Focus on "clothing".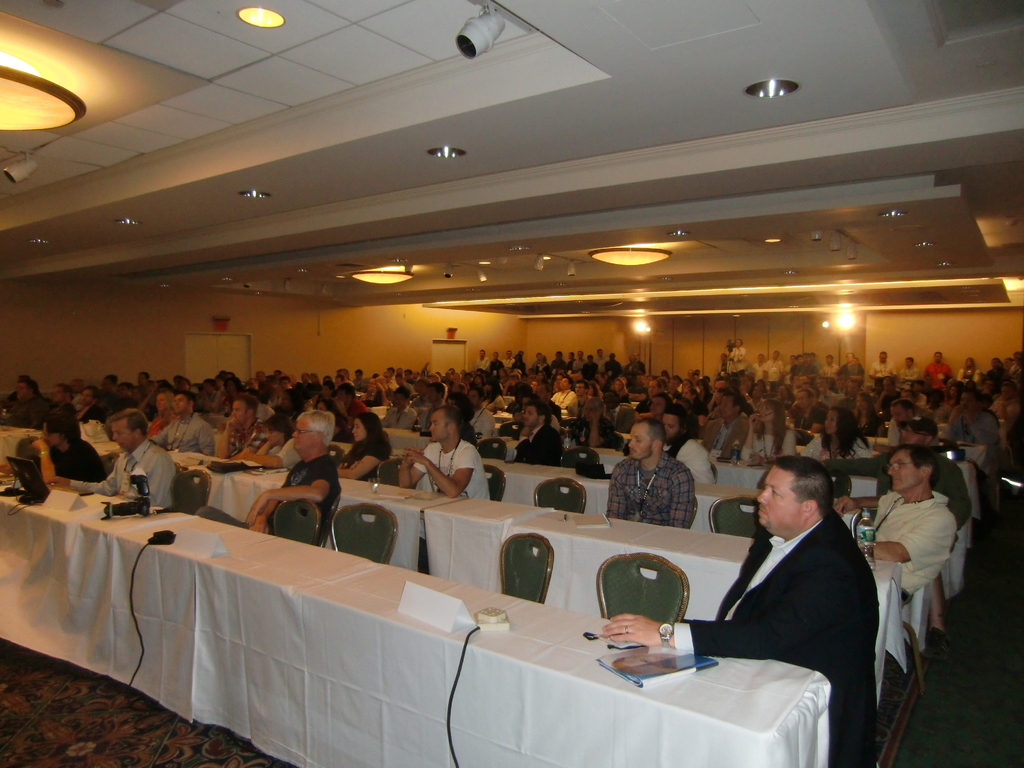
Focused at [904, 366, 918, 383].
